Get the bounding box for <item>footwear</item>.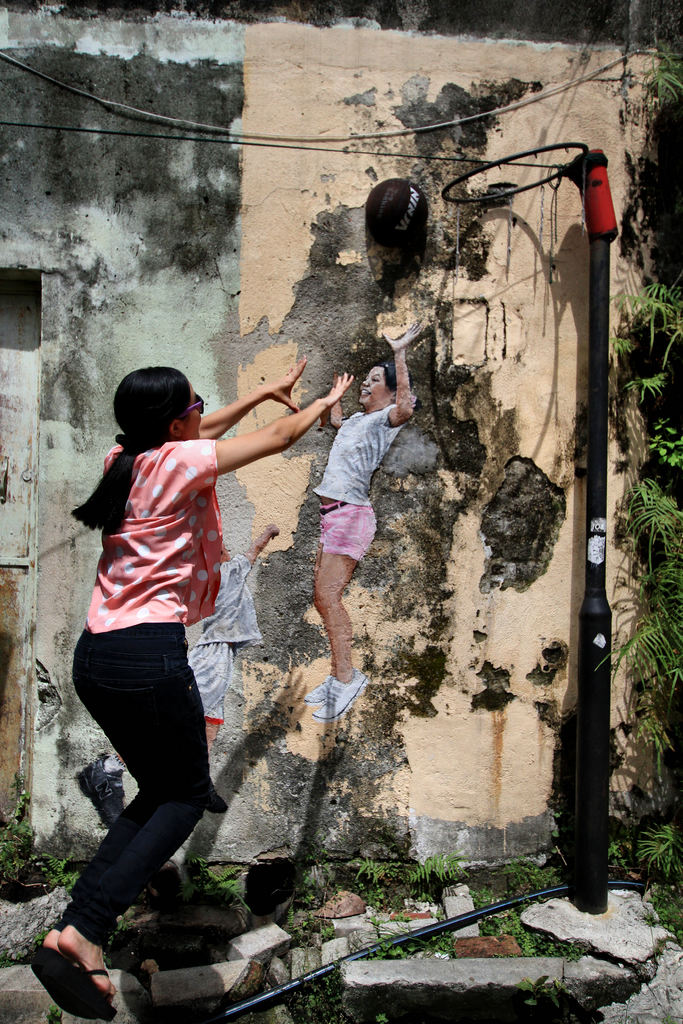
[302, 671, 331, 703].
